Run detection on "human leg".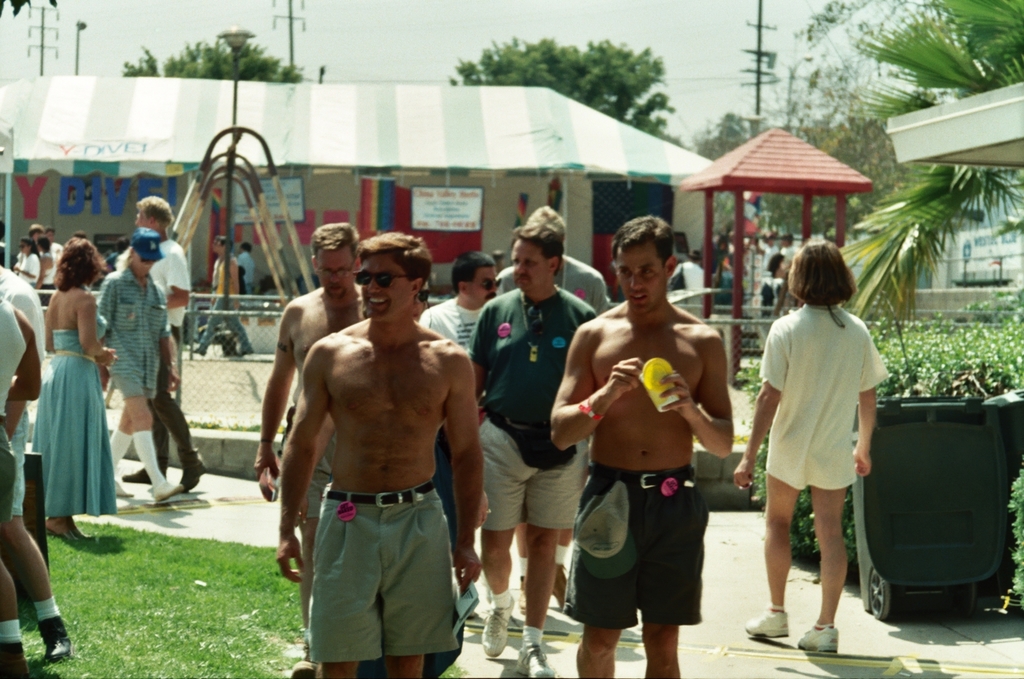
Result: bbox(745, 472, 800, 638).
